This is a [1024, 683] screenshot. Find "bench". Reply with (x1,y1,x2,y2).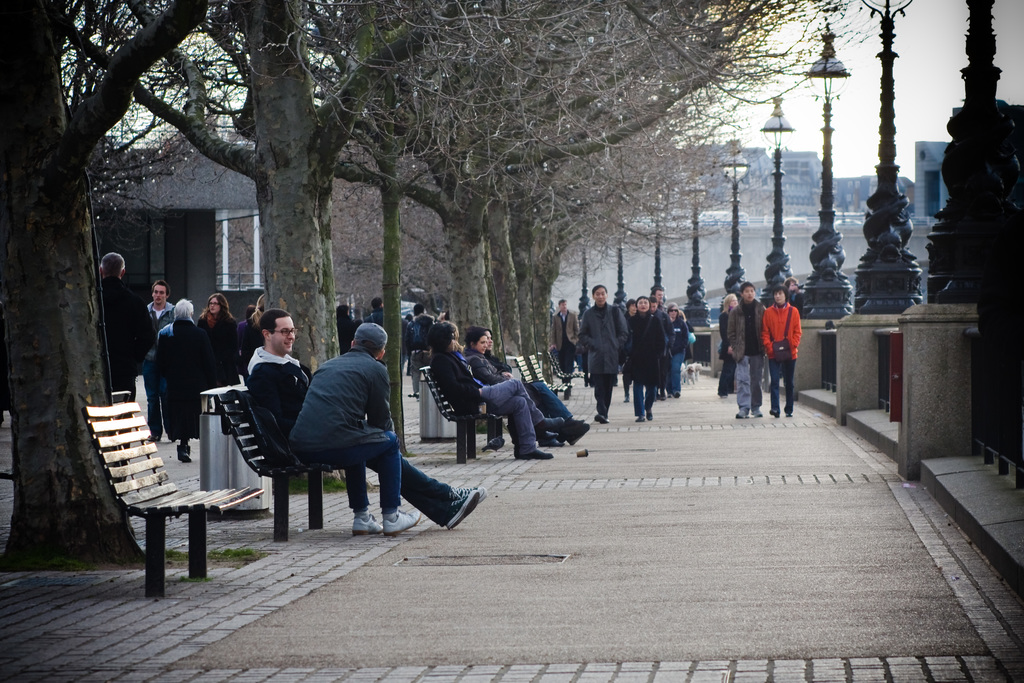
(420,367,501,463).
